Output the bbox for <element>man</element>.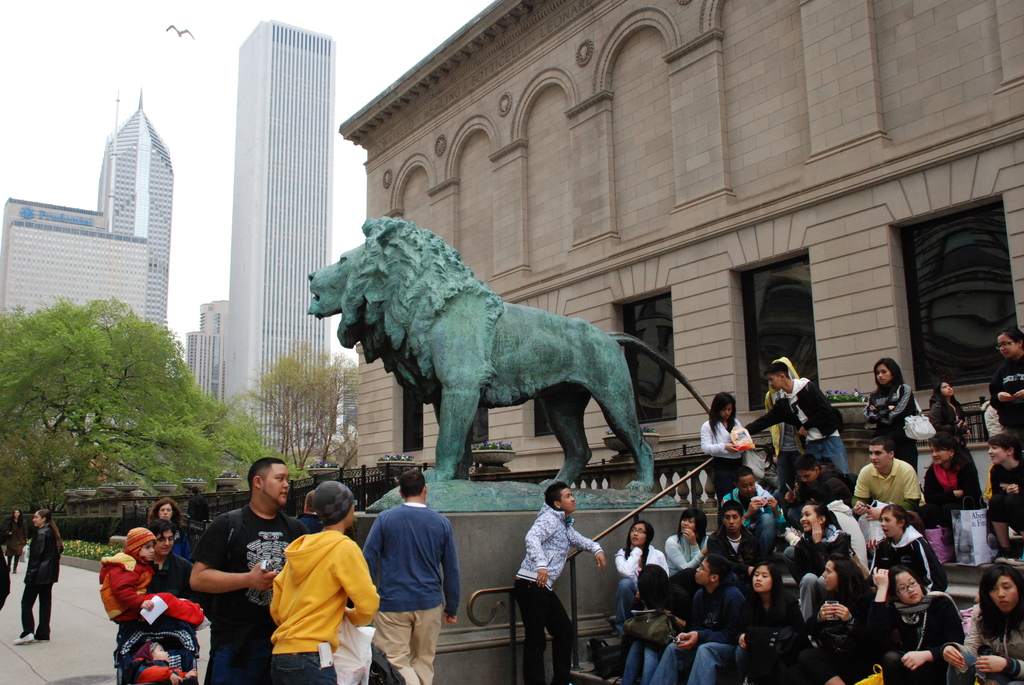
(left=742, top=362, right=845, bottom=480).
